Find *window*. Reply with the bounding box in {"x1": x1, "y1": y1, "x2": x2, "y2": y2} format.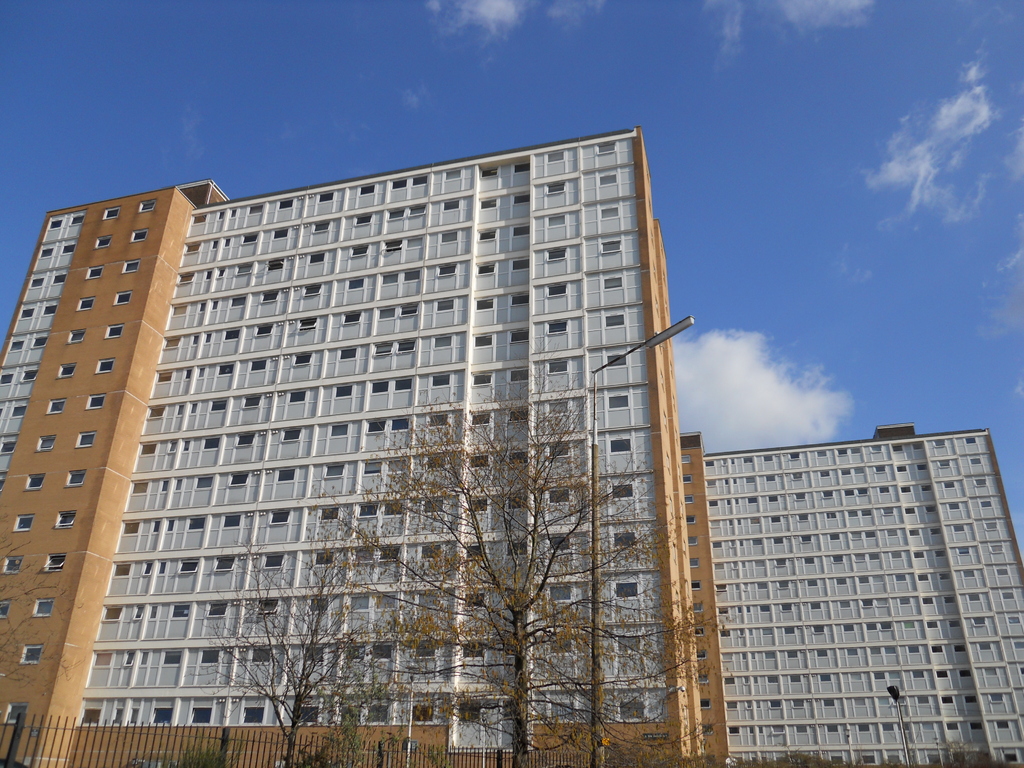
{"x1": 471, "y1": 371, "x2": 491, "y2": 384}.
